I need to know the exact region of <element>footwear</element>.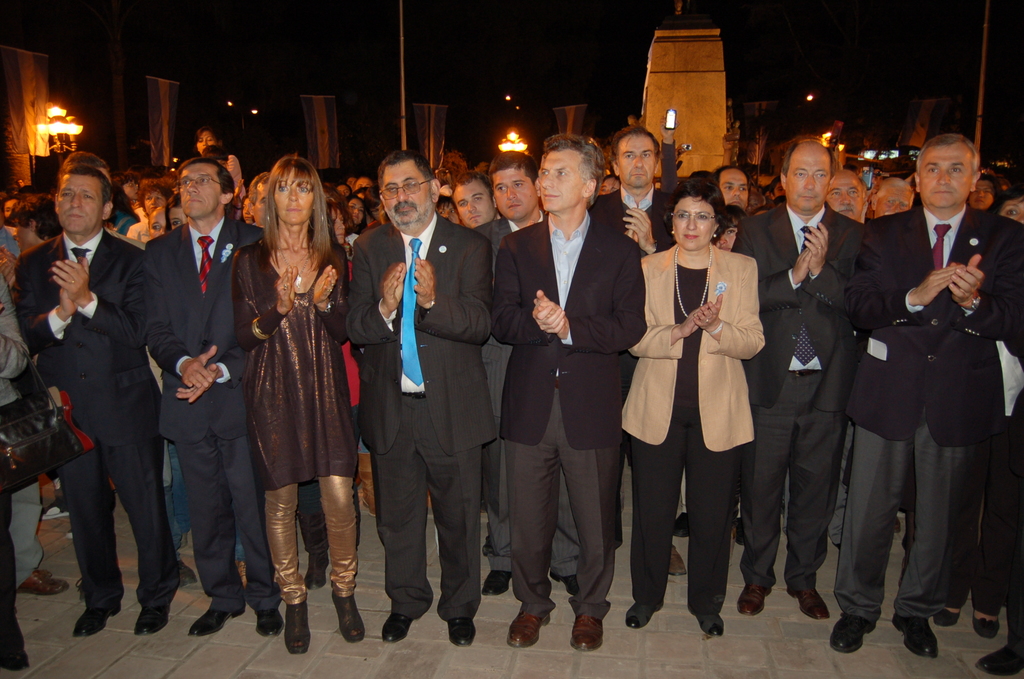
Region: (left=506, top=607, right=549, bottom=648).
